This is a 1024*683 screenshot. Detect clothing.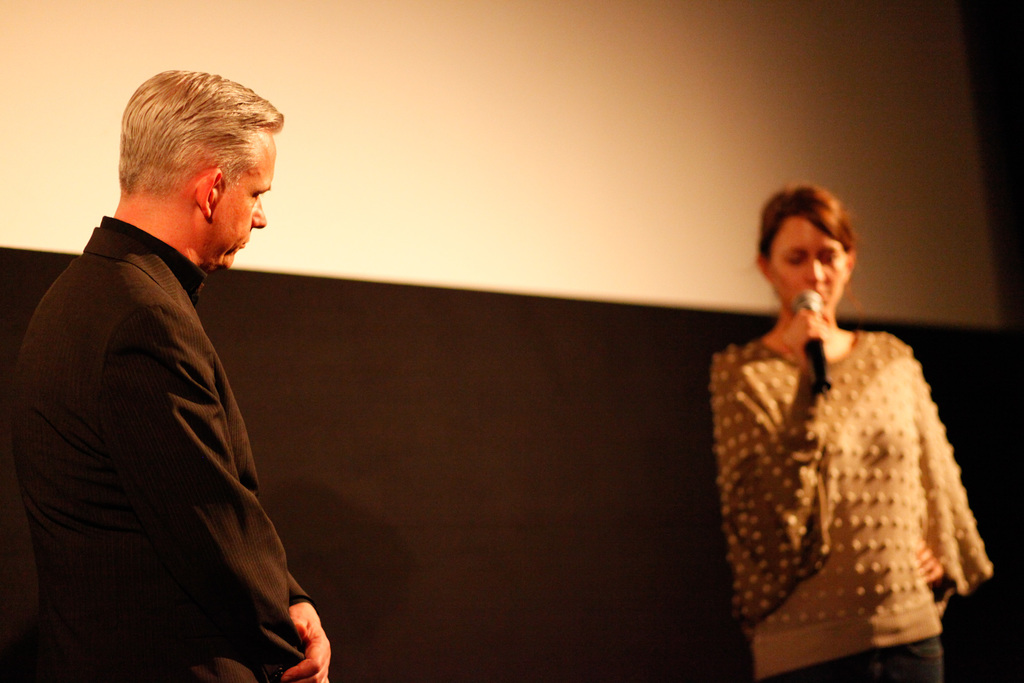
[0, 204, 328, 682].
